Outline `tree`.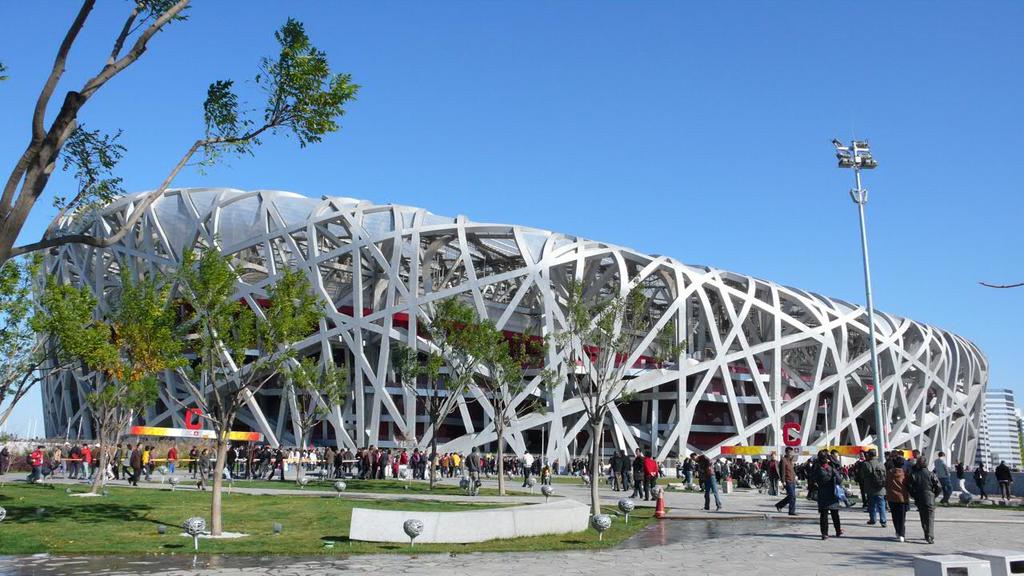
Outline: (466, 320, 562, 498).
